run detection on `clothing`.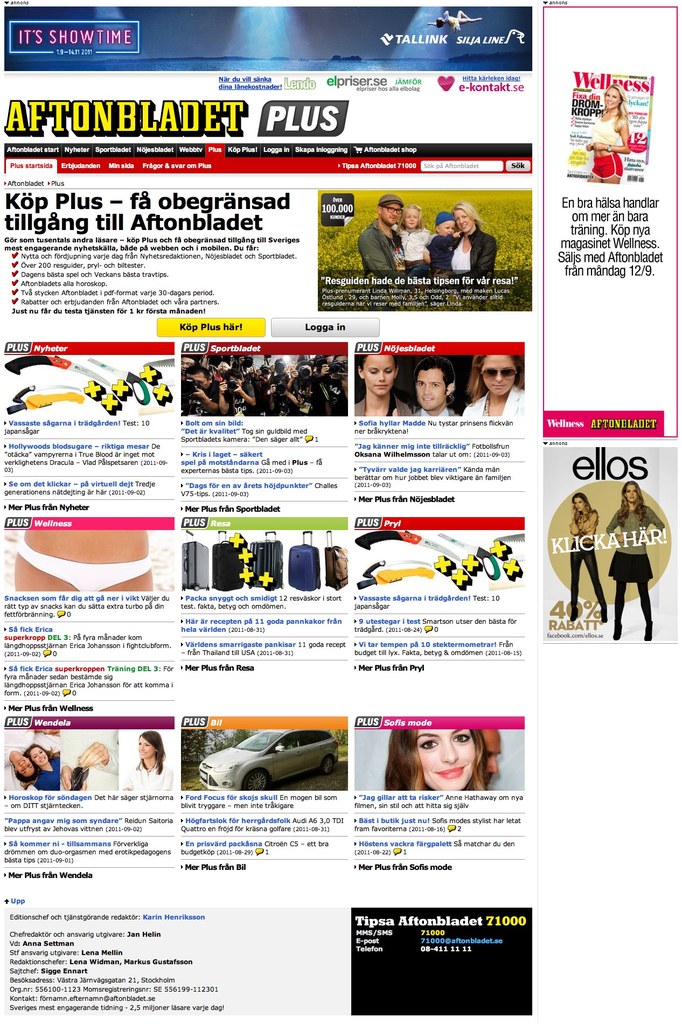
Result: BBox(460, 387, 523, 418).
